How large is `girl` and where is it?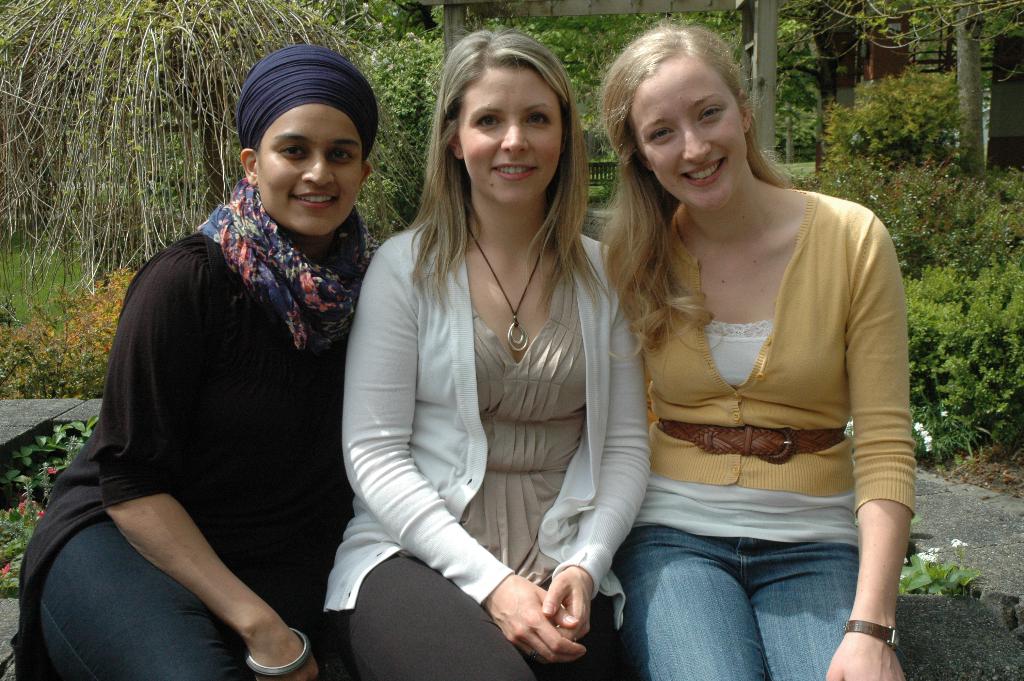
Bounding box: (598, 13, 918, 680).
